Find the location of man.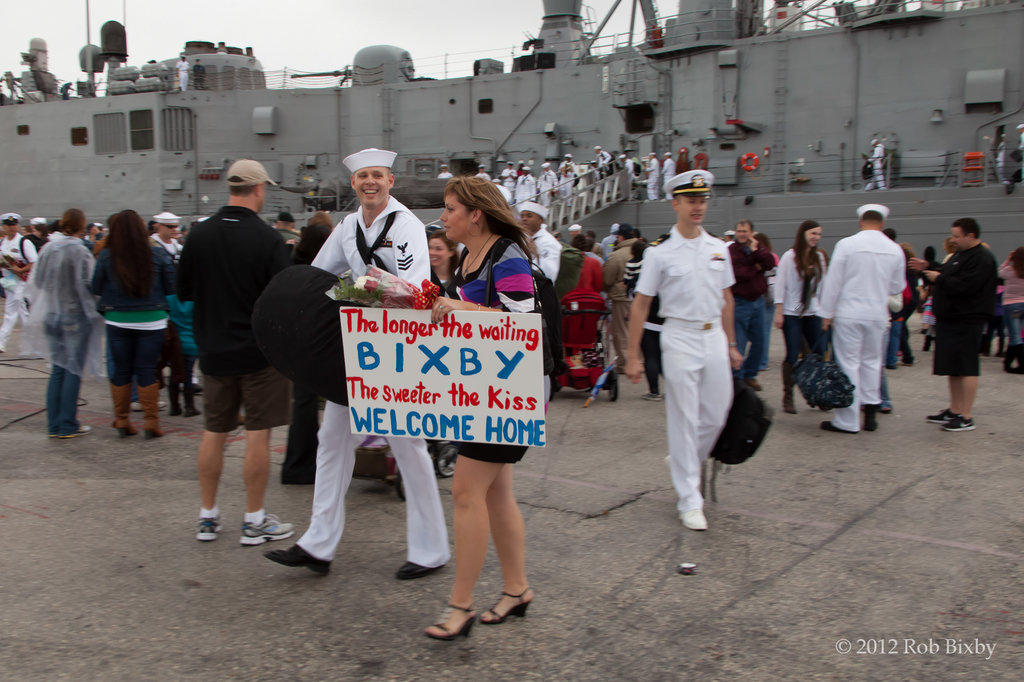
Location: {"x1": 275, "y1": 209, "x2": 301, "y2": 242}.
